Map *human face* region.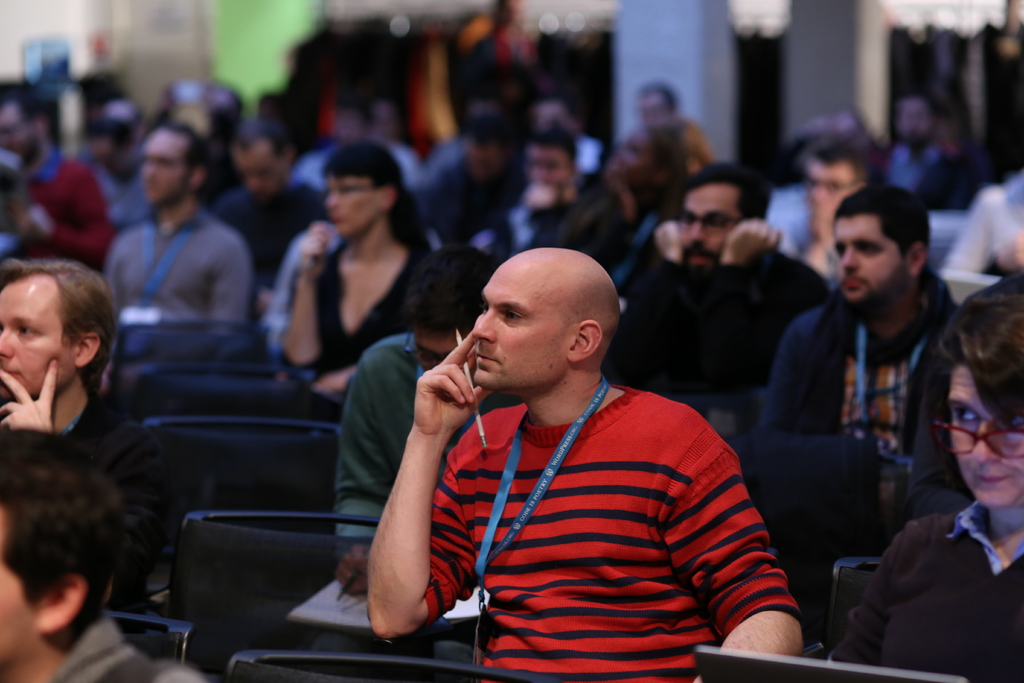
Mapped to [948,365,1023,509].
